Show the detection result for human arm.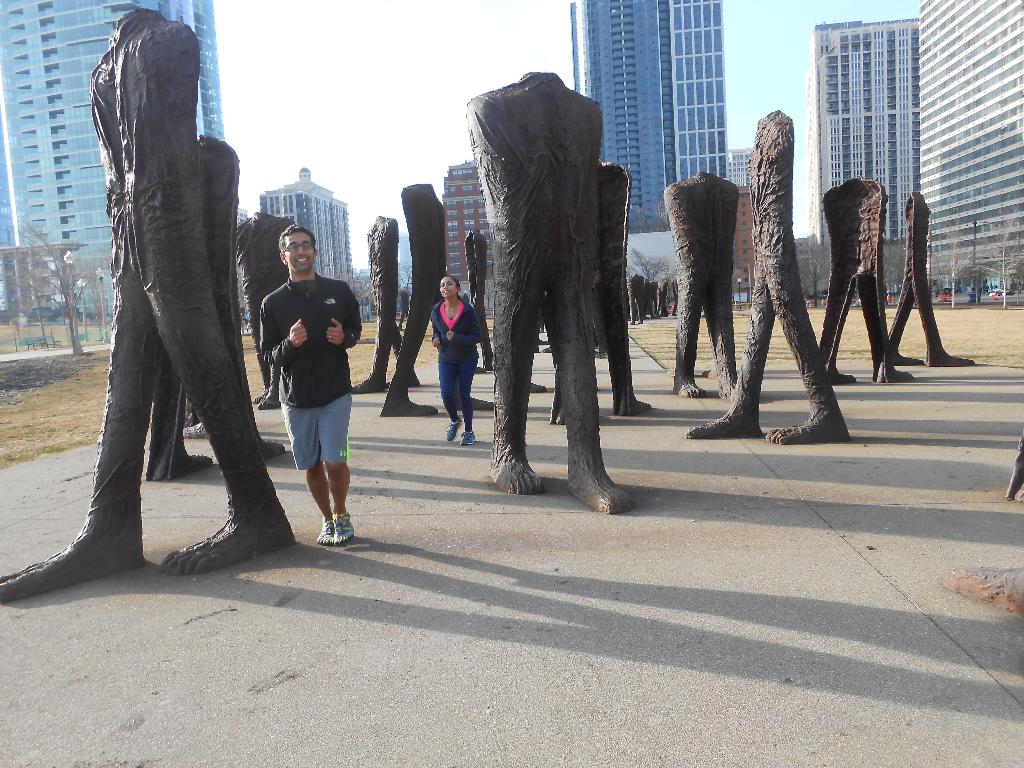
l=429, t=312, r=439, b=349.
